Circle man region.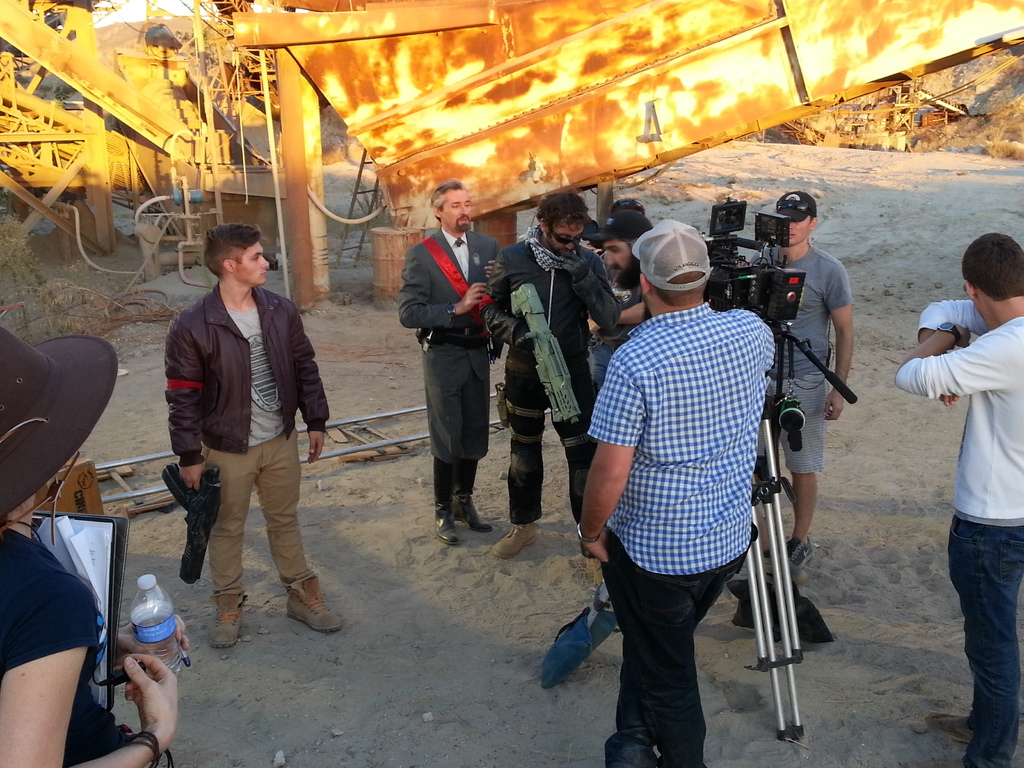
Region: 148:221:334:655.
